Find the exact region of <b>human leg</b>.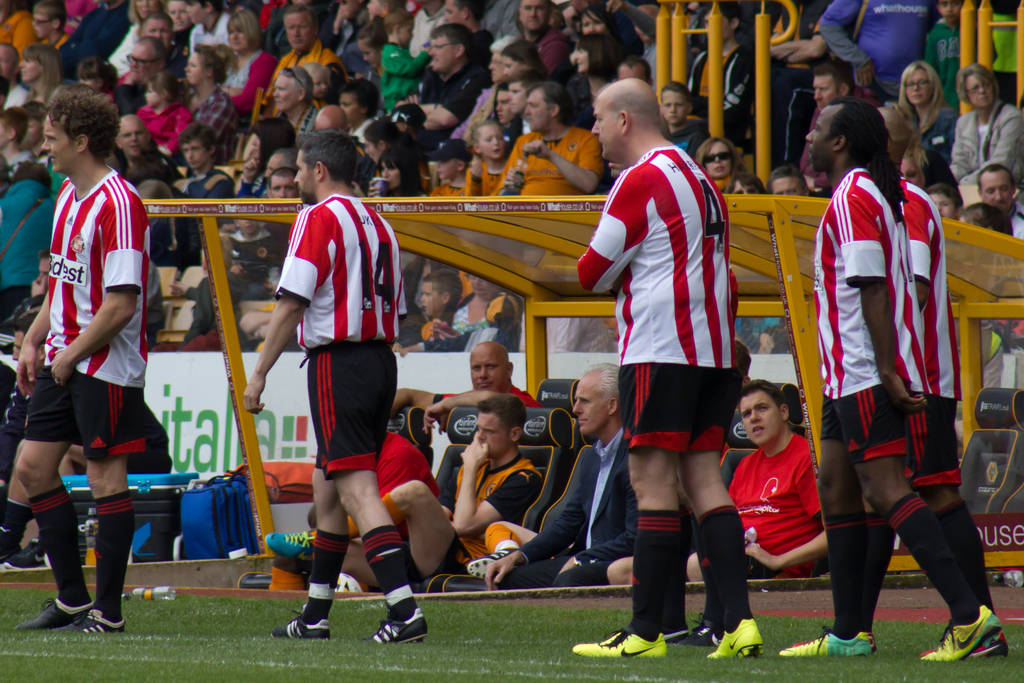
Exact region: select_region(680, 340, 761, 661).
